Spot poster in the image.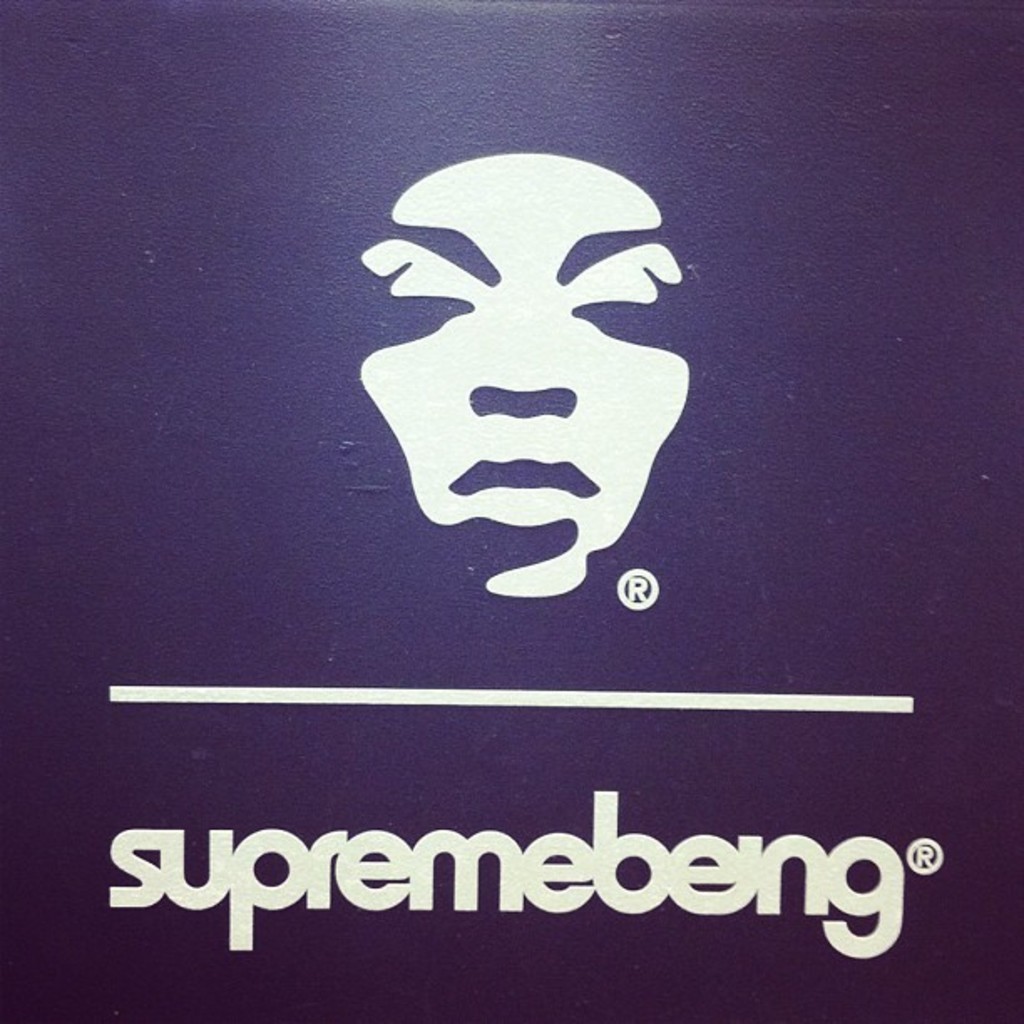
poster found at crop(0, 0, 1019, 1022).
